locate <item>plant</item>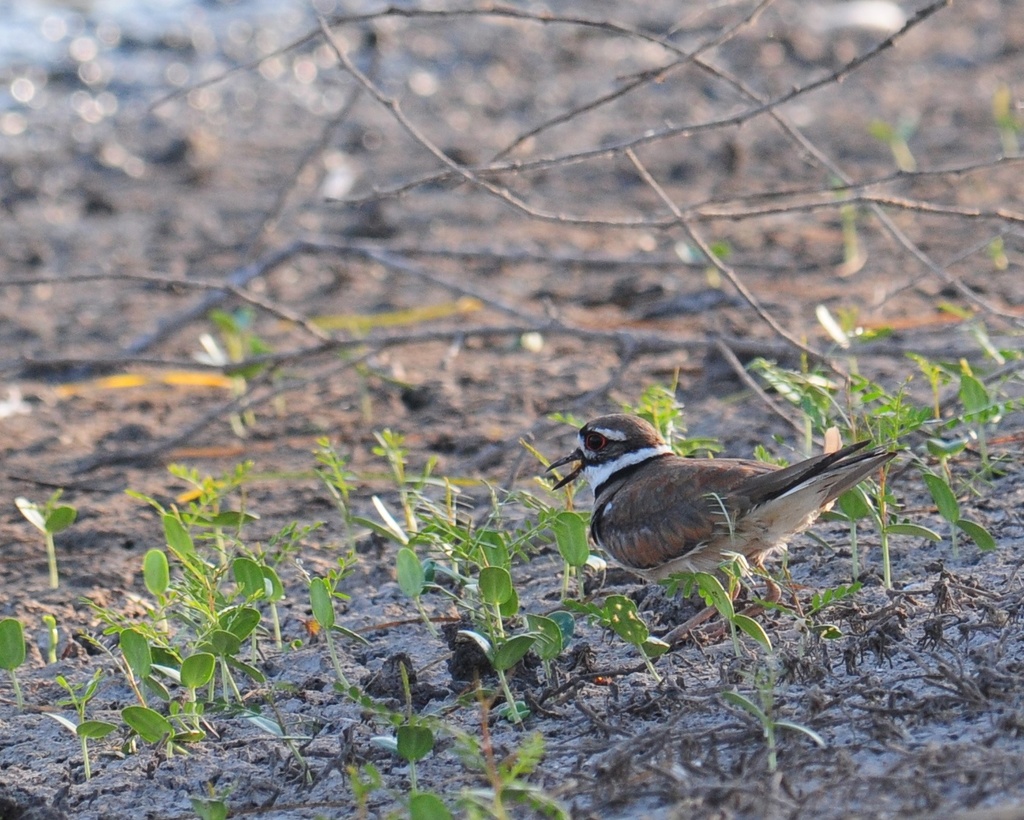
<box>446,731,564,819</box>
